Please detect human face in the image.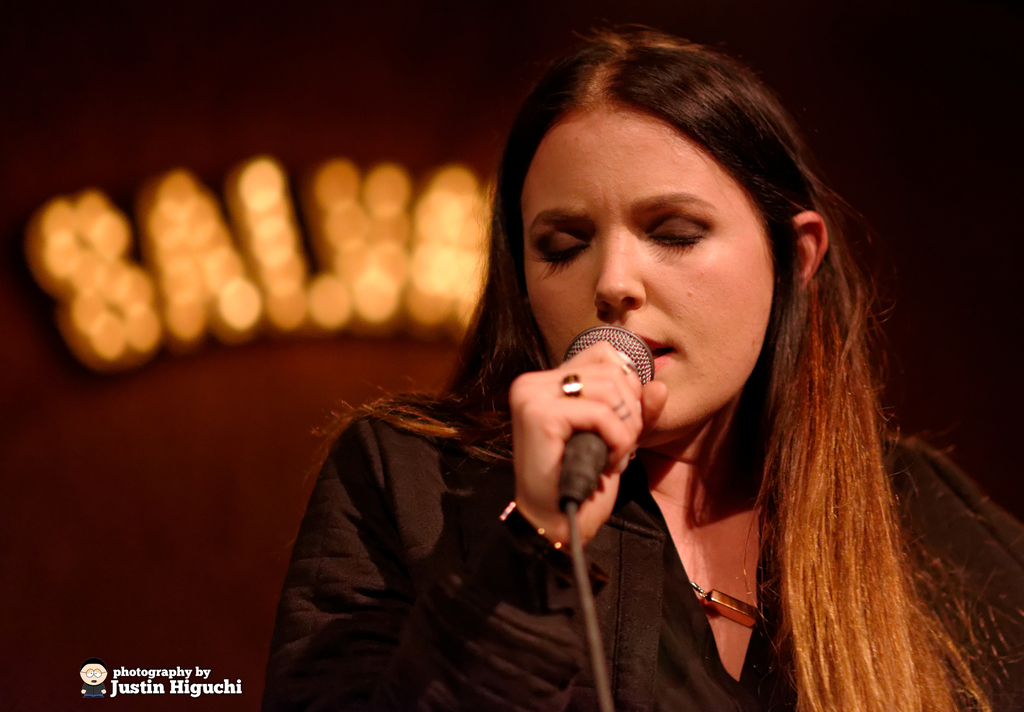
detection(523, 109, 776, 436).
